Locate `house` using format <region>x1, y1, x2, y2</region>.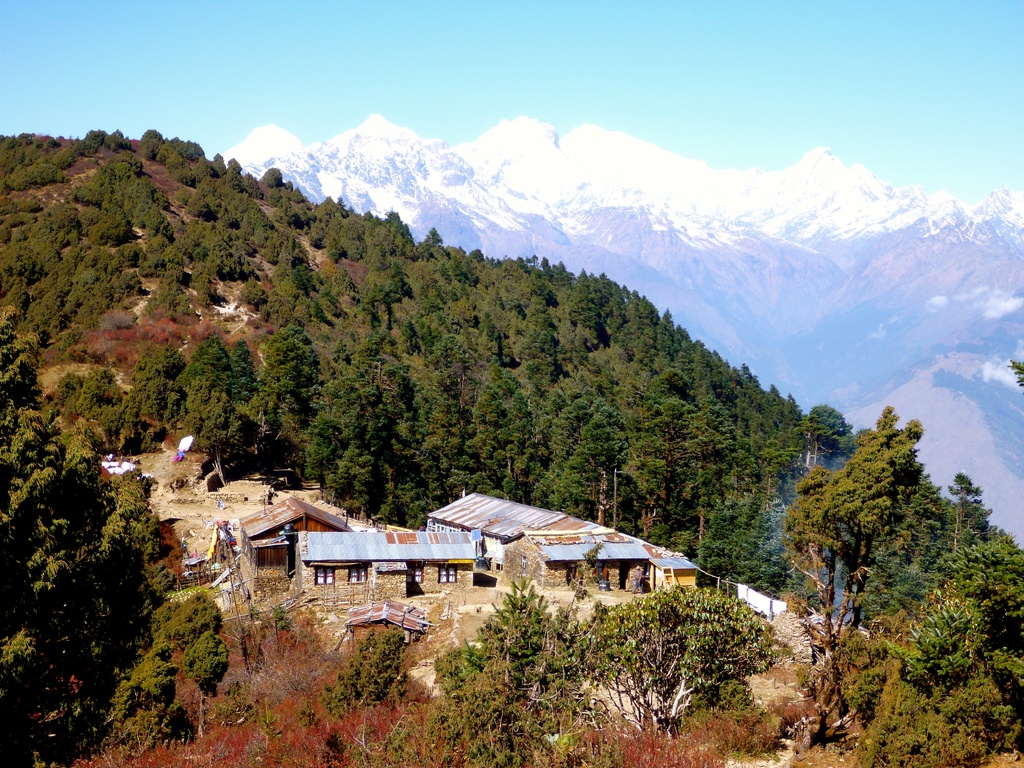
<region>234, 488, 349, 543</region>.
